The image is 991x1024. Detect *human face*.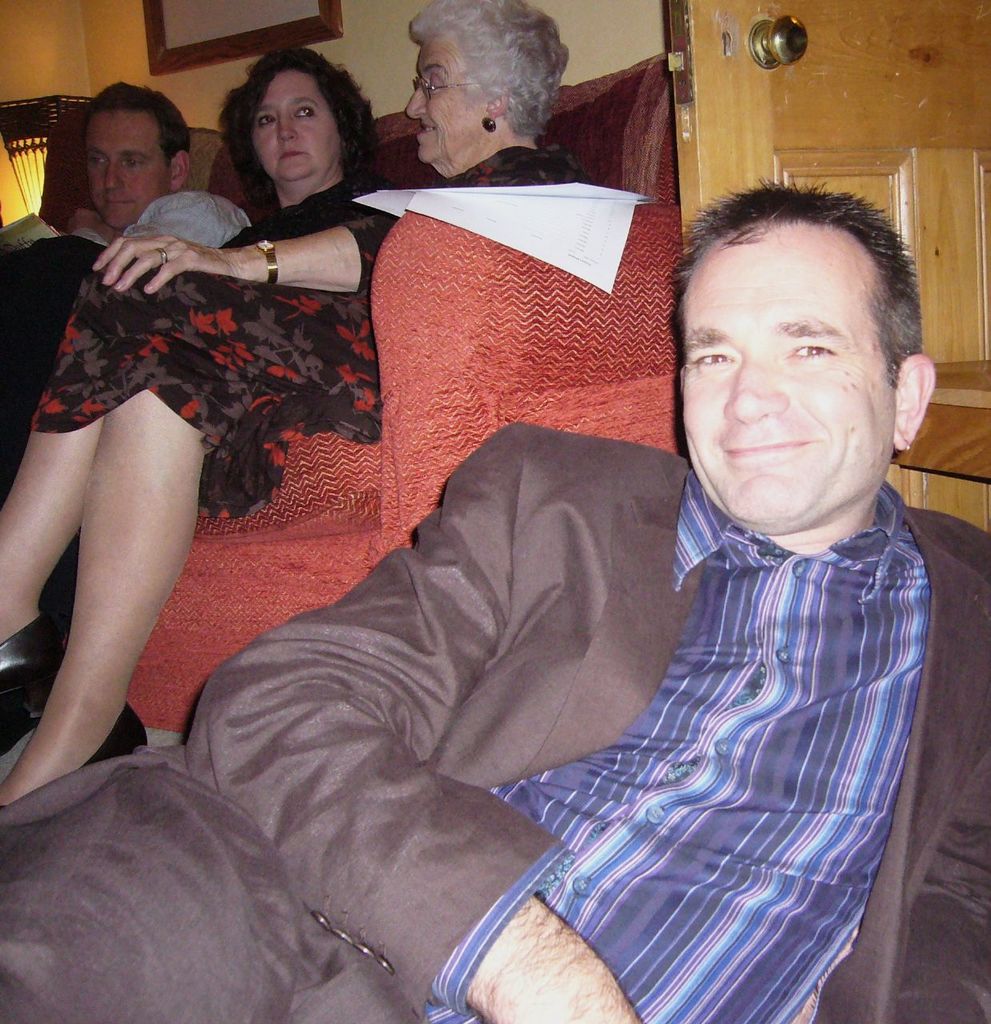
Detection: detection(400, 40, 484, 163).
